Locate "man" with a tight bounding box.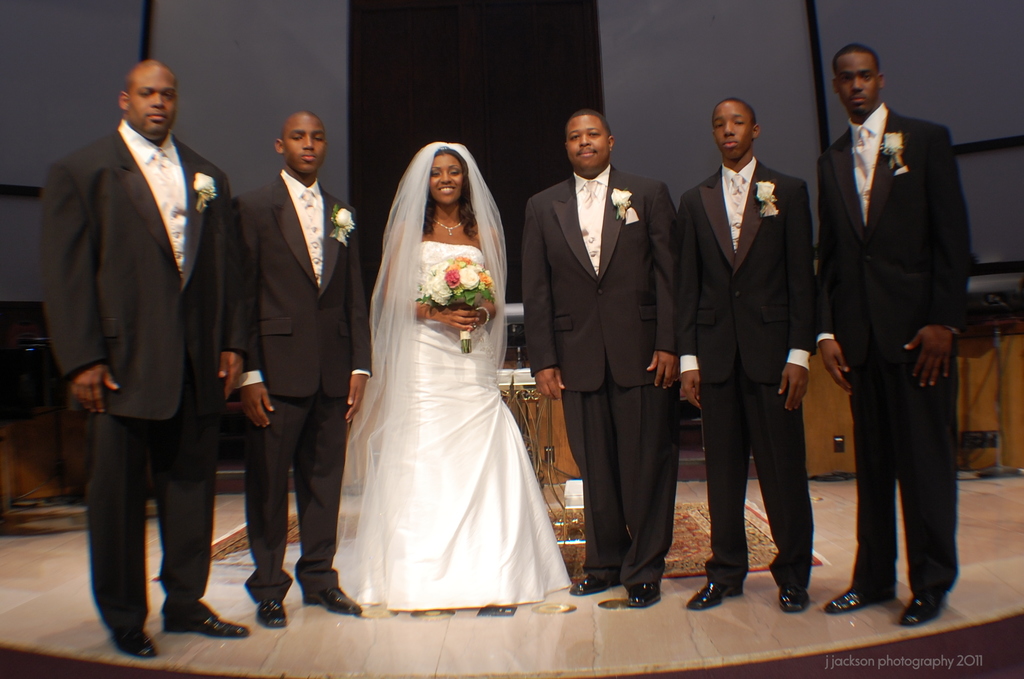
[521,108,680,609].
